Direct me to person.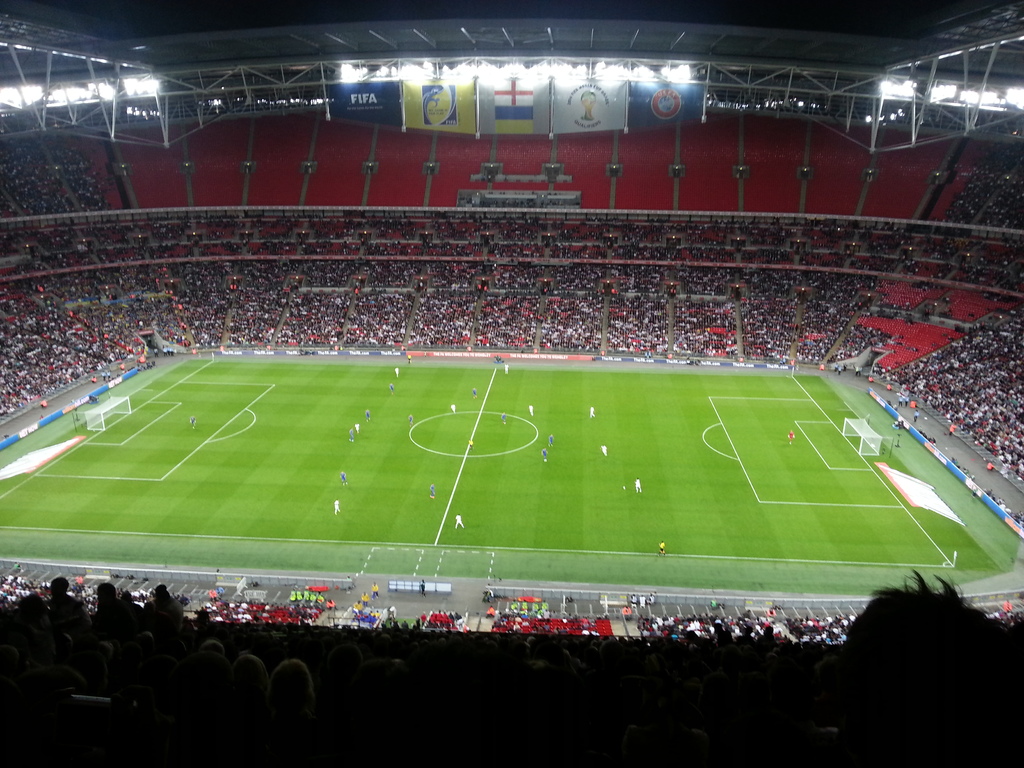
Direction: select_region(787, 426, 794, 446).
